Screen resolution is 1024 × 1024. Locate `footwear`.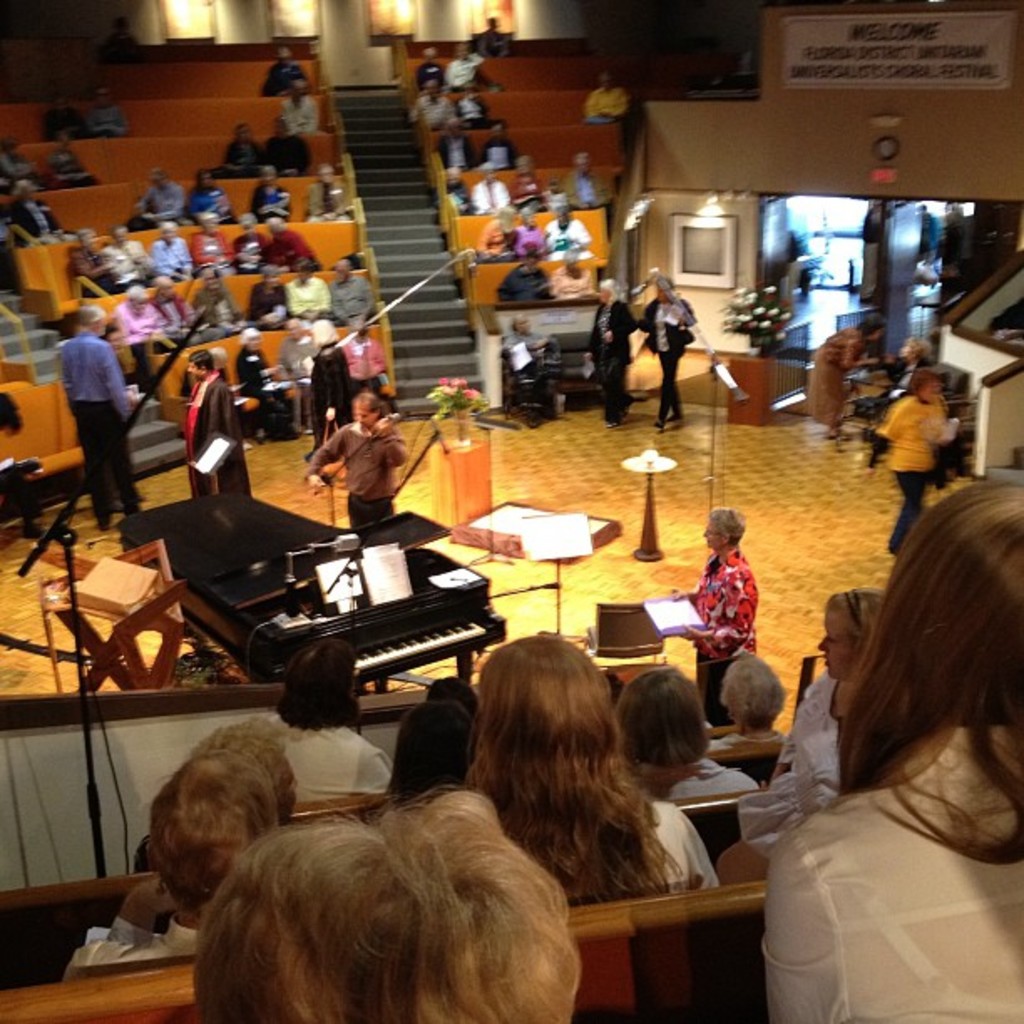
bbox=[127, 505, 141, 522].
